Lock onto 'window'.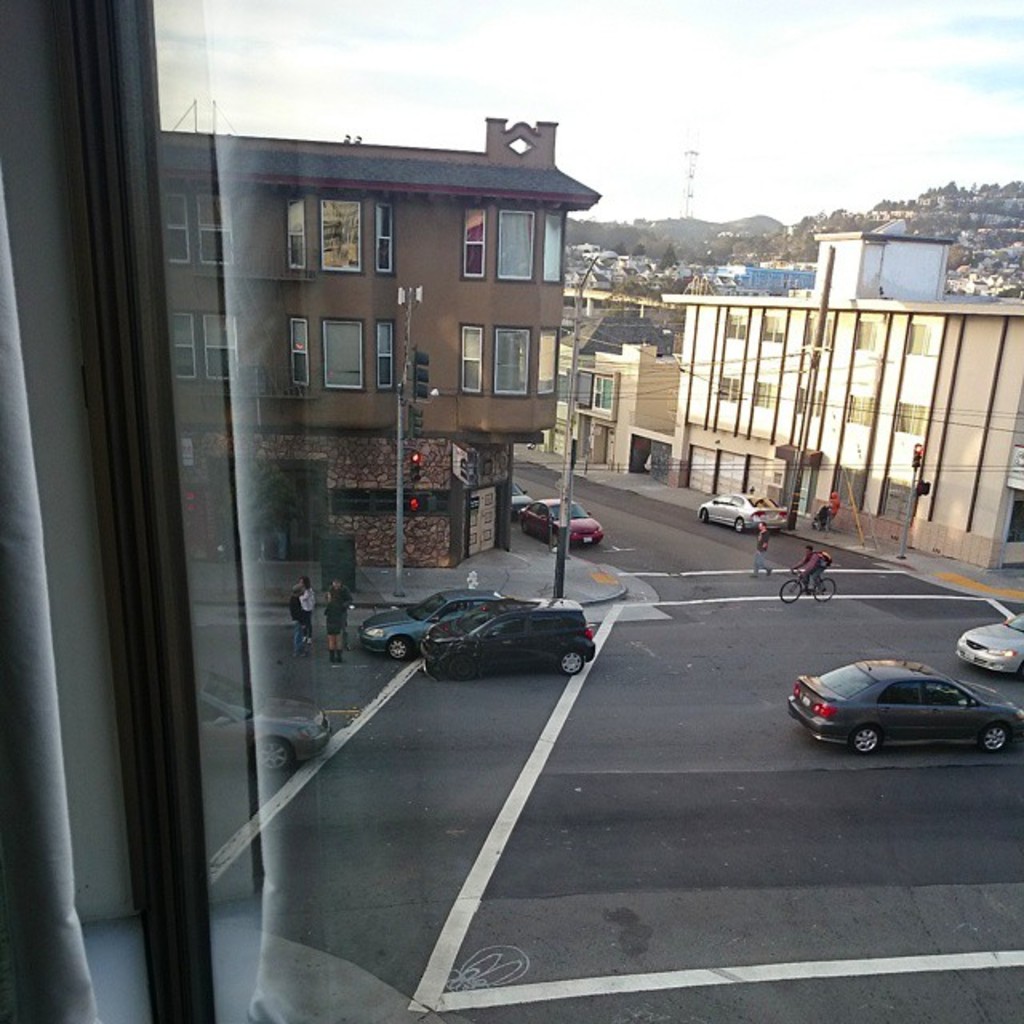
Locked: [720,376,744,403].
